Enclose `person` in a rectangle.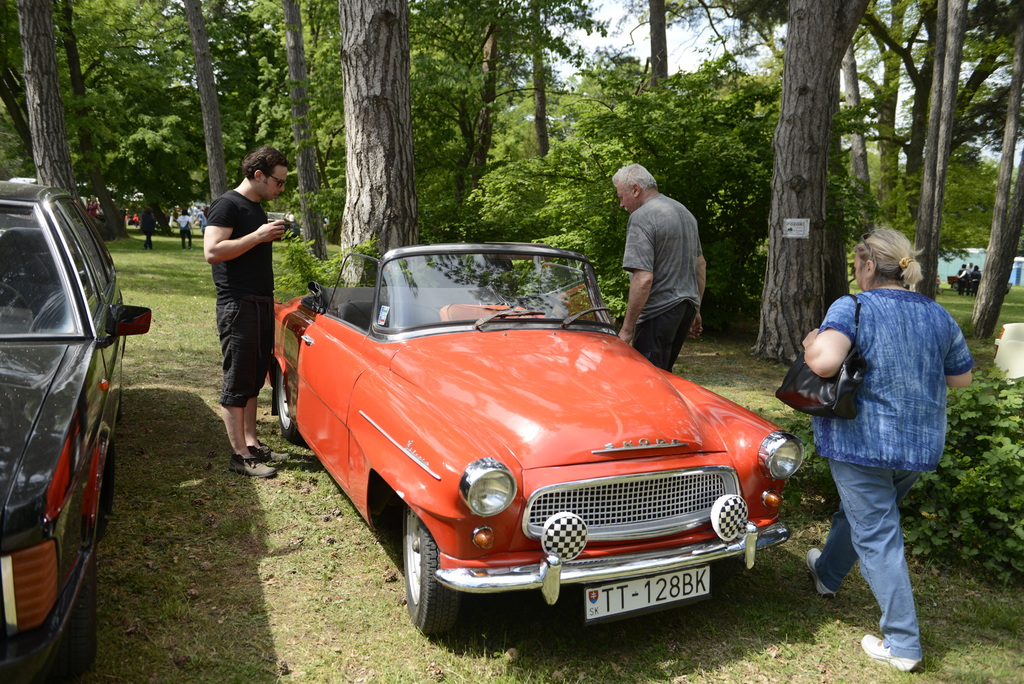
locate(616, 165, 705, 367).
